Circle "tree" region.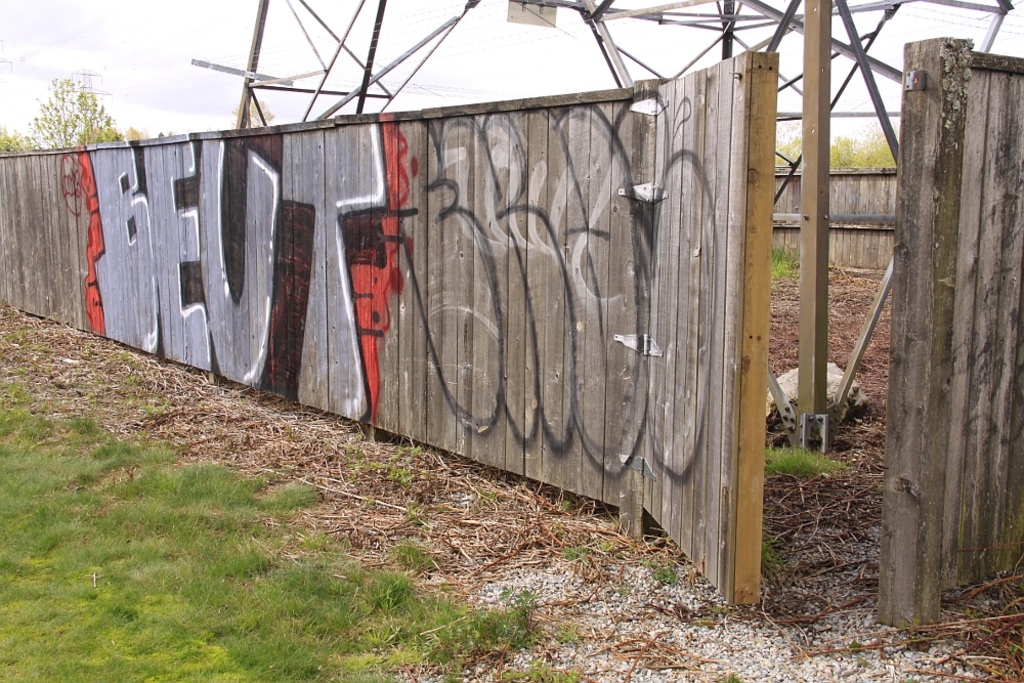
Region: BBox(34, 40, 133, 150).
